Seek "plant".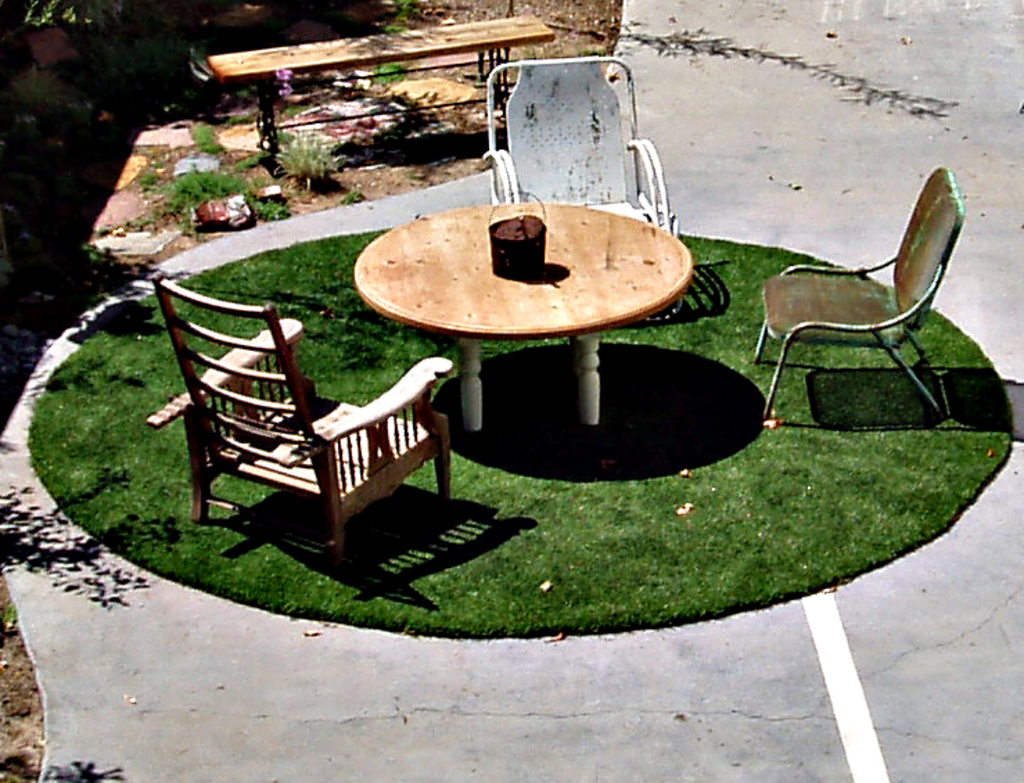
{"left": 381, "top": 0, "right": 410, "bottom": 36}.
